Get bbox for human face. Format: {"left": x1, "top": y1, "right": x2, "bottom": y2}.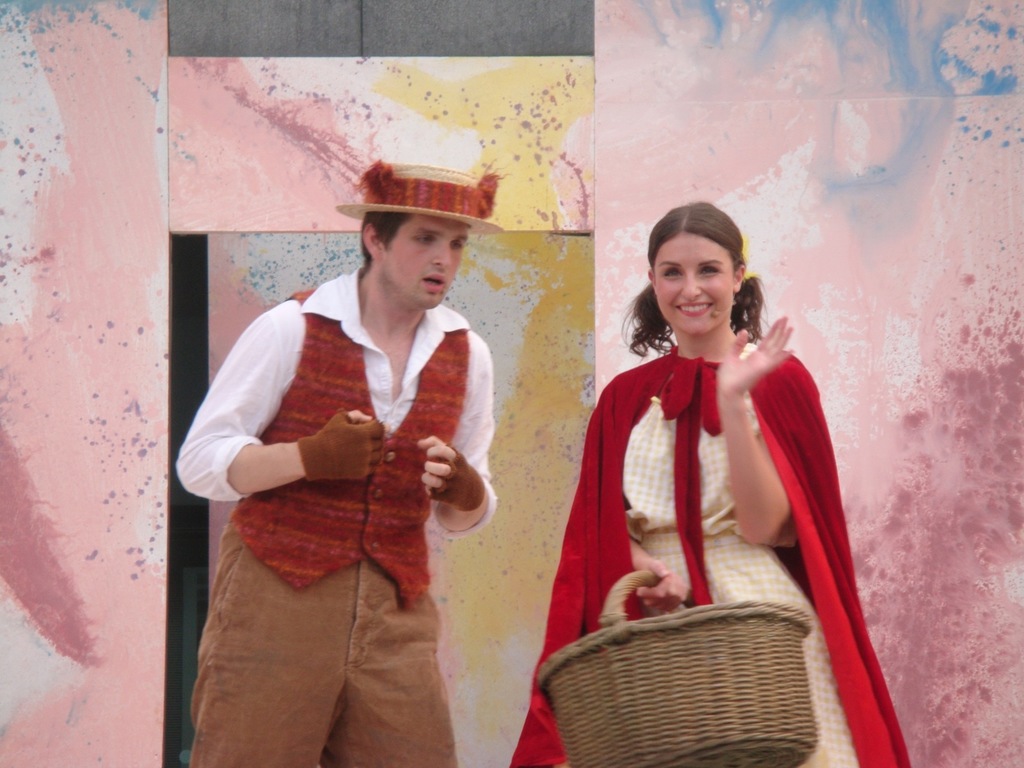
{"left": 375, "top": 229, "right": 465, "bottom": 305}.
